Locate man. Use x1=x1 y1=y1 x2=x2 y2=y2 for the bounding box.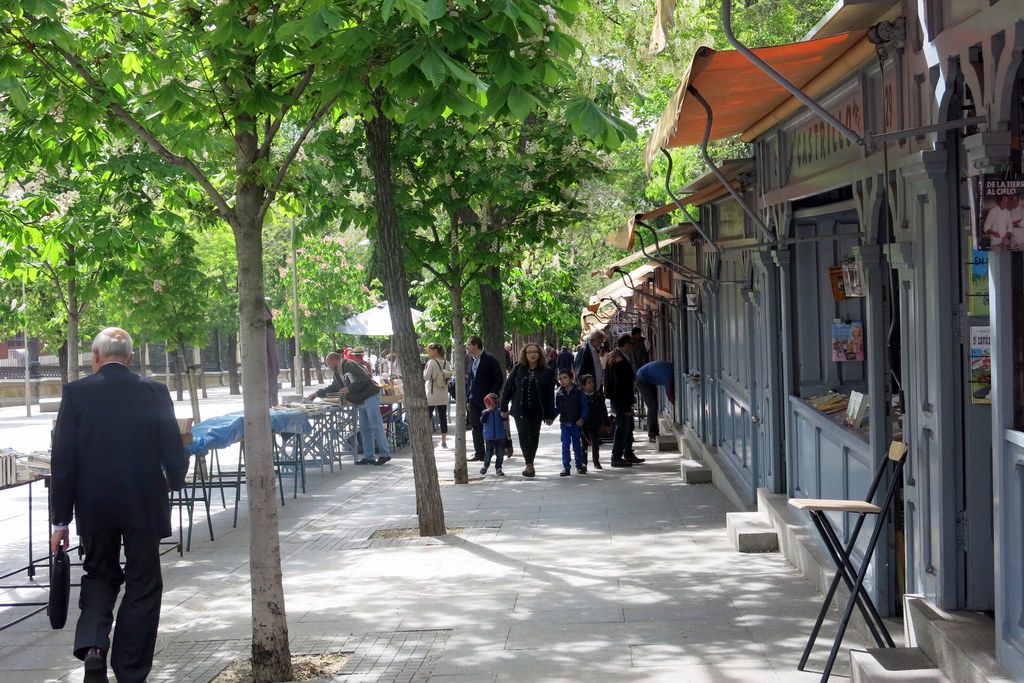
x1=983 y1=194 x2=1013 y2=244.
